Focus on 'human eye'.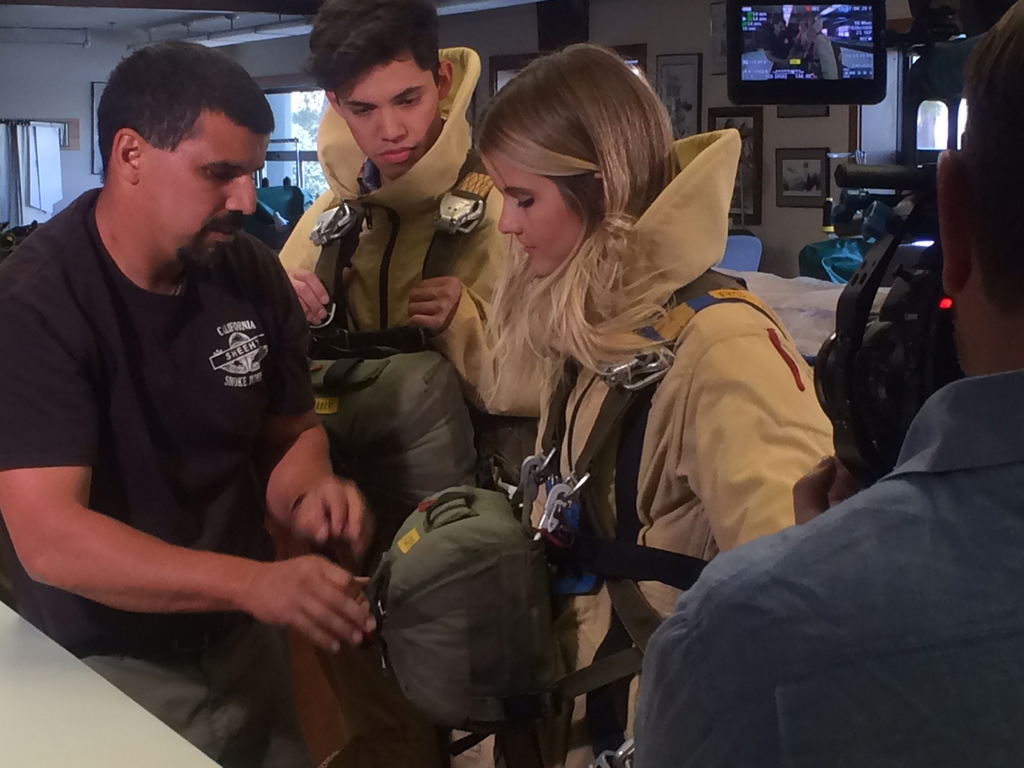
Focused at (x1=510, y1=195, x2=542, y2=210).
